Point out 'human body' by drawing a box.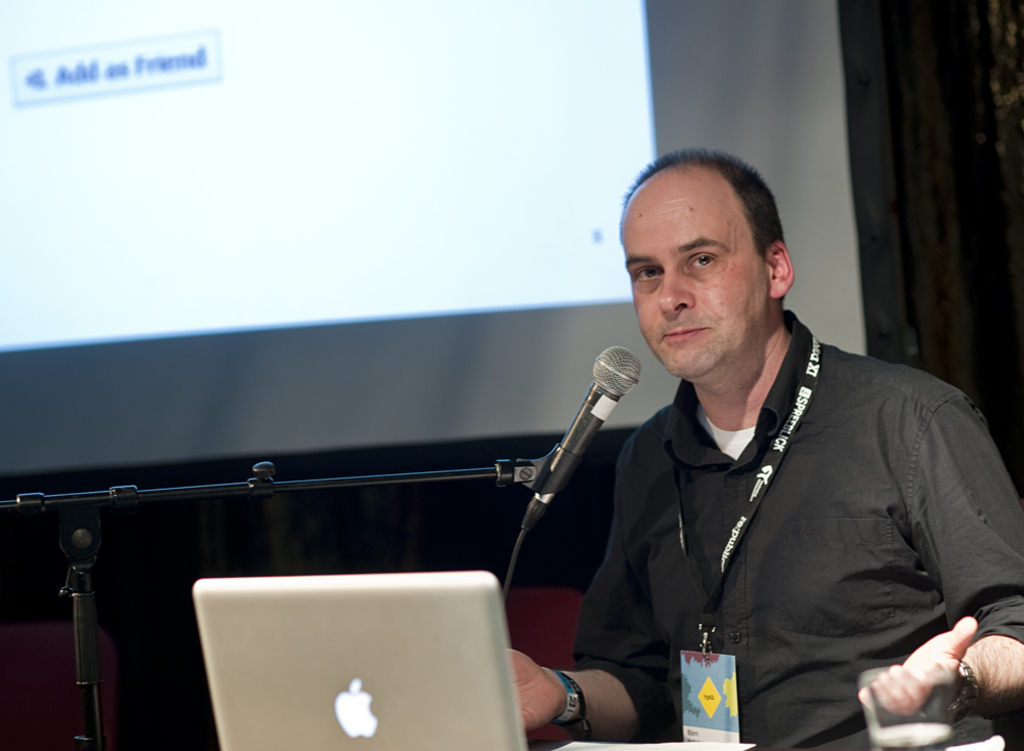
(x1=558, y1=180, x2=992, y2=750).
